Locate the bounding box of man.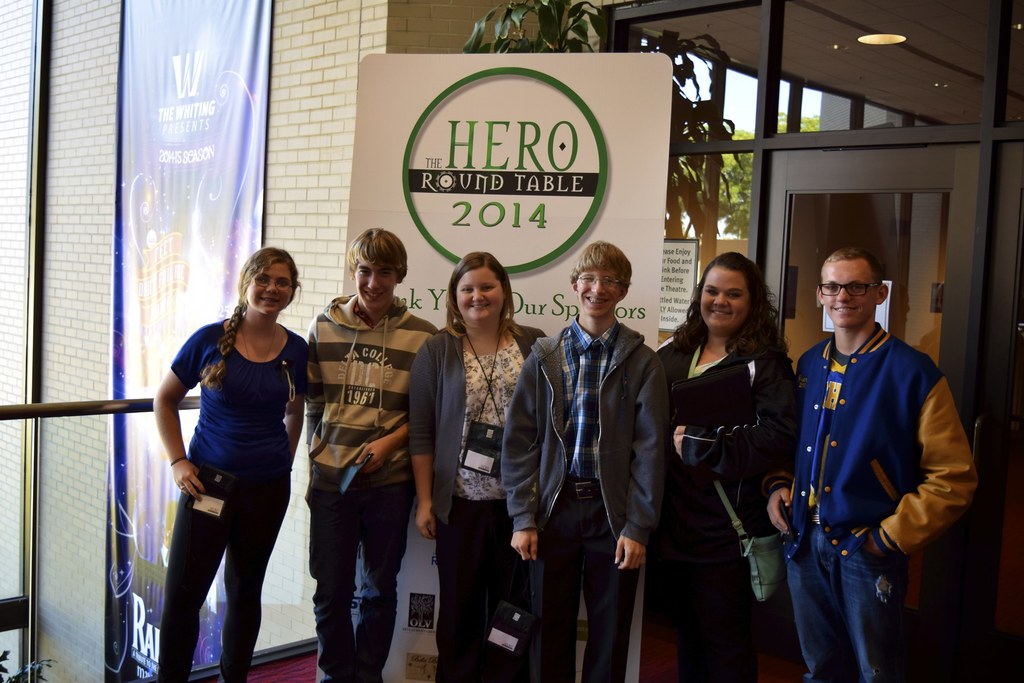
Bounding box: (x1=492, y1=239, x2=663, y2=682).
